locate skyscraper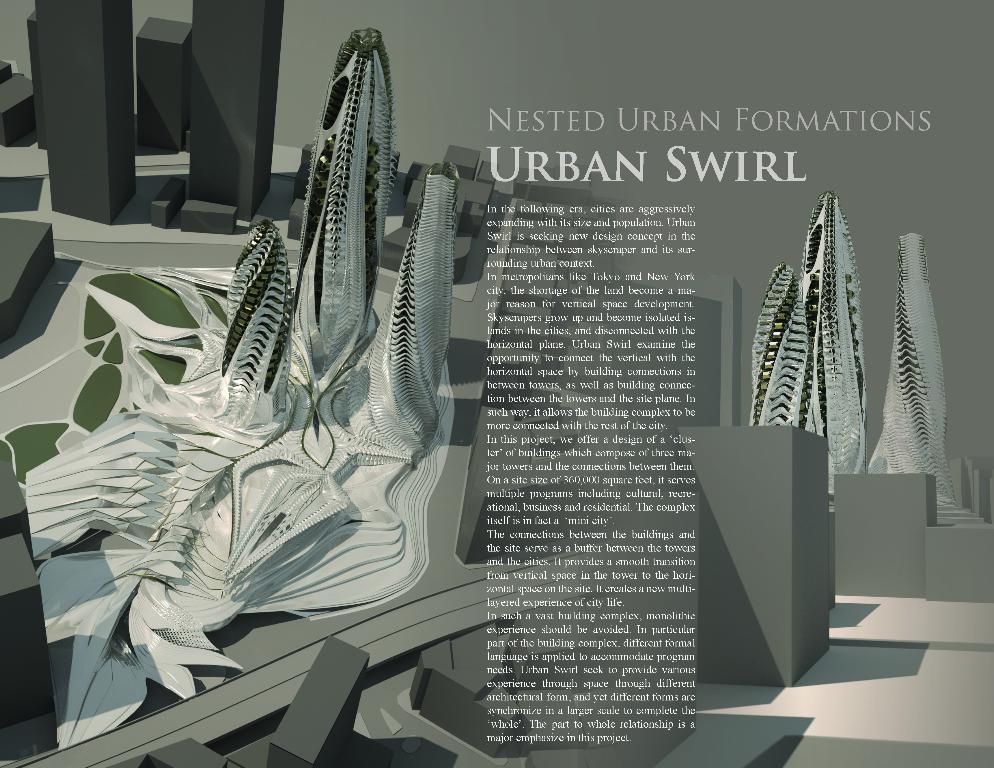
bbox=(747, 191, 872, 496)
